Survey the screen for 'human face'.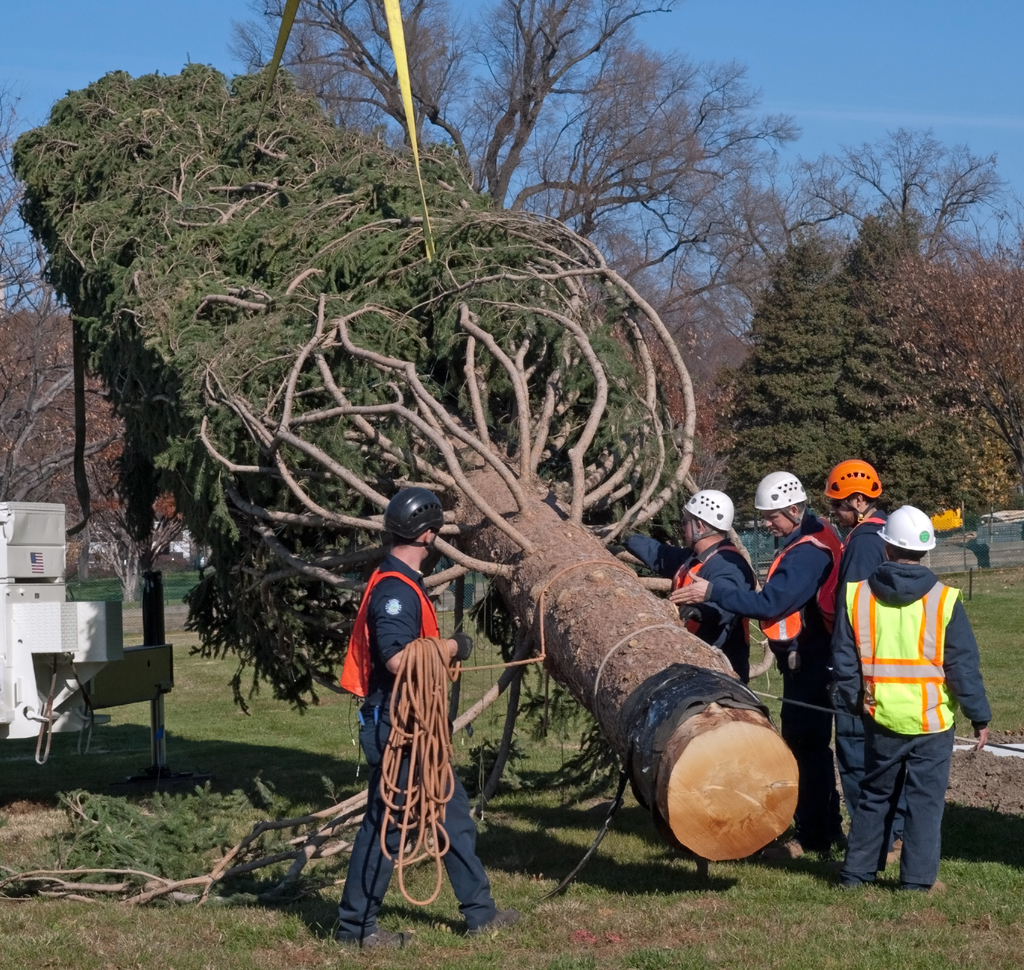
Survey found: bbox=[840, 505, 849, 528].
